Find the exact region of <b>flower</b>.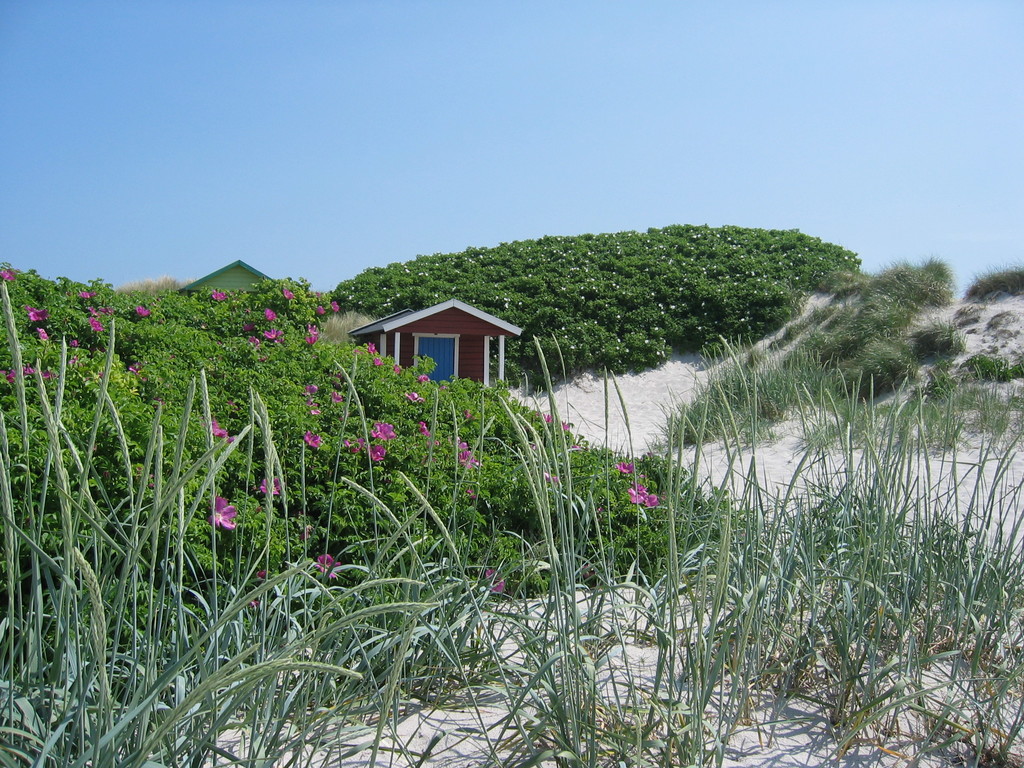
Exact region: [370,355,382,367].
